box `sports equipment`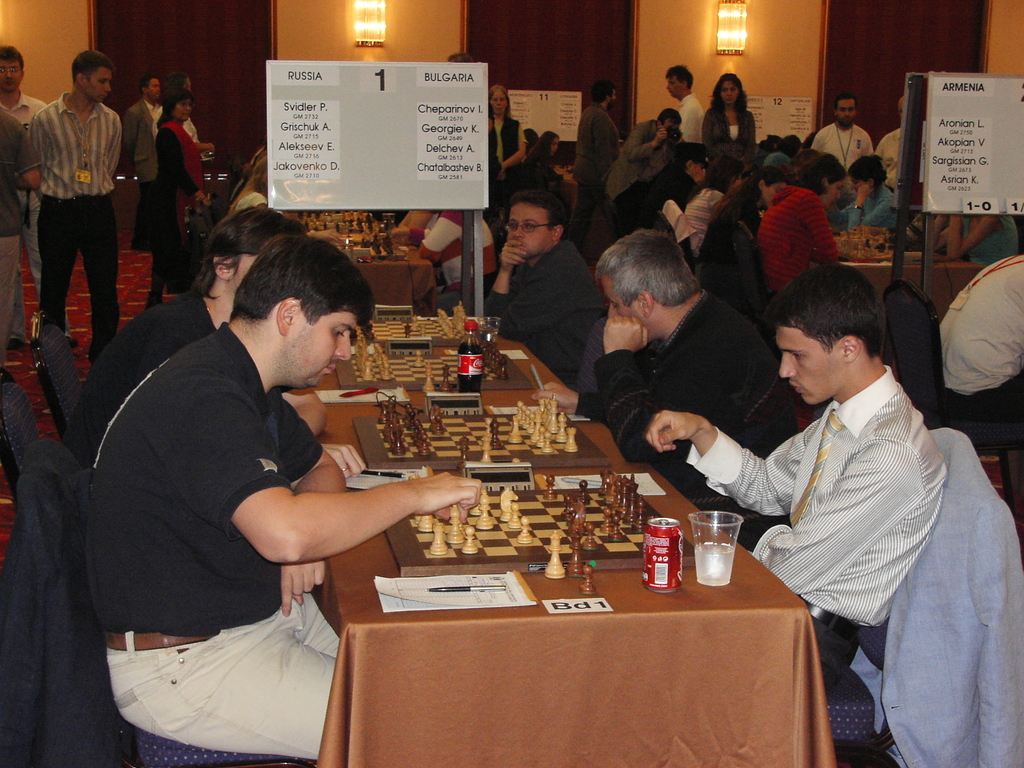
356, 312, 472, 346
